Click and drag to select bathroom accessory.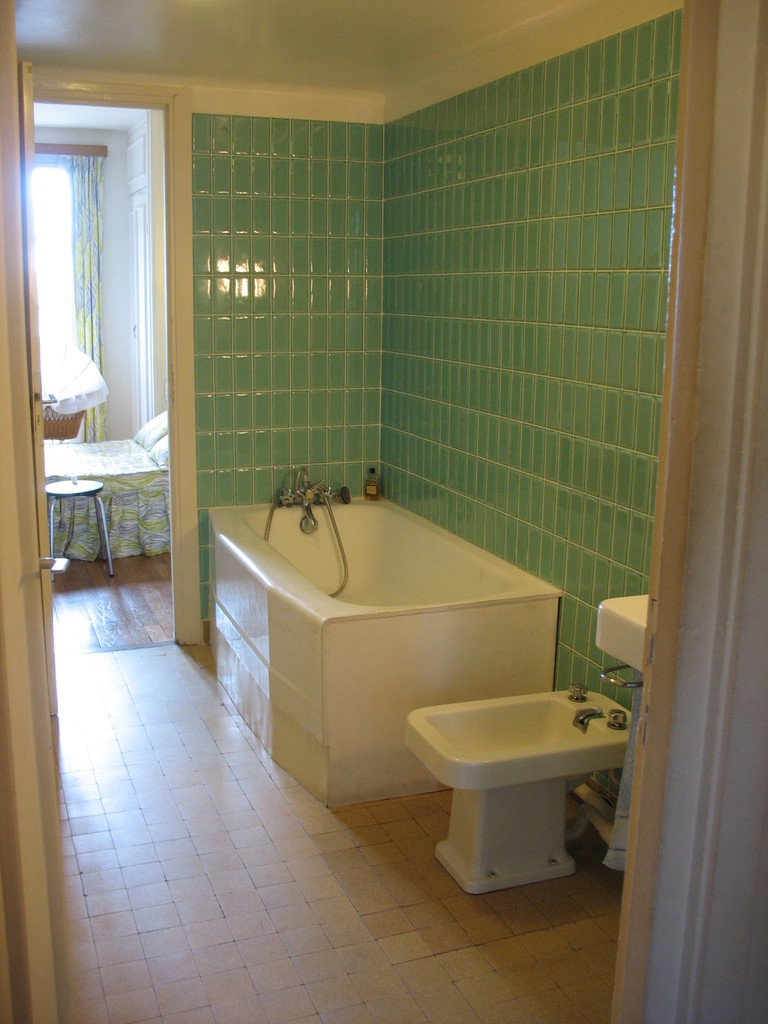
Selection: crop(263, 468, 349, 597).
